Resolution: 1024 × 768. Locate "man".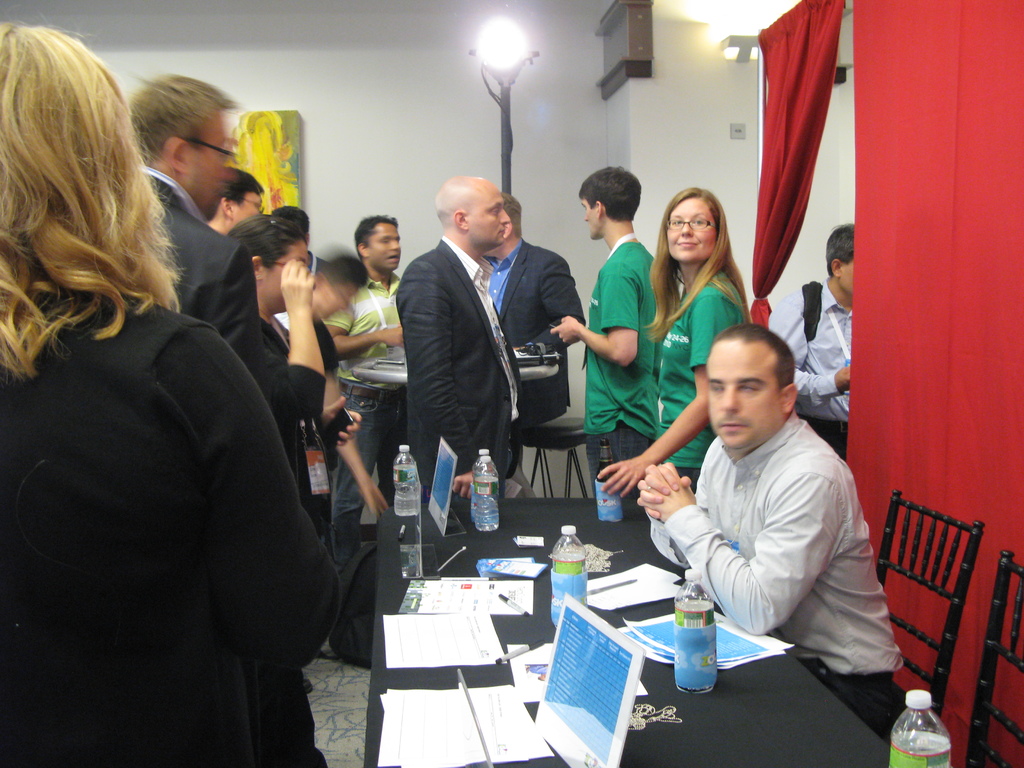
<box>479,193,588,488</box>.
